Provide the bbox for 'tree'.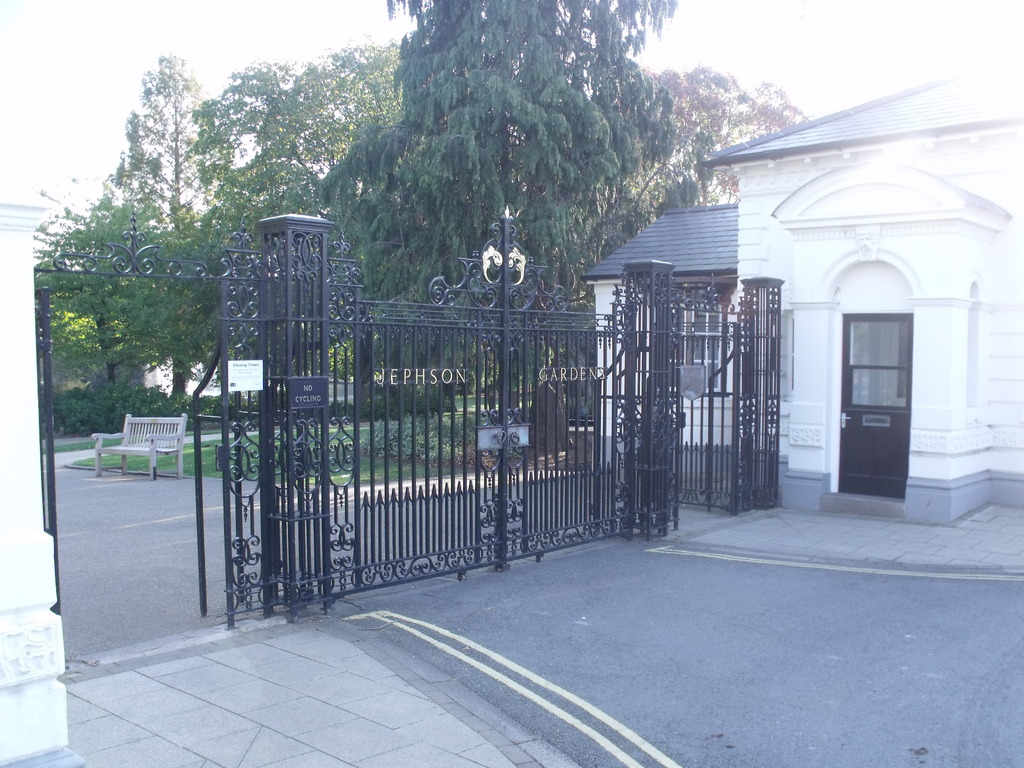
crop(649, 56, 801, 227).
